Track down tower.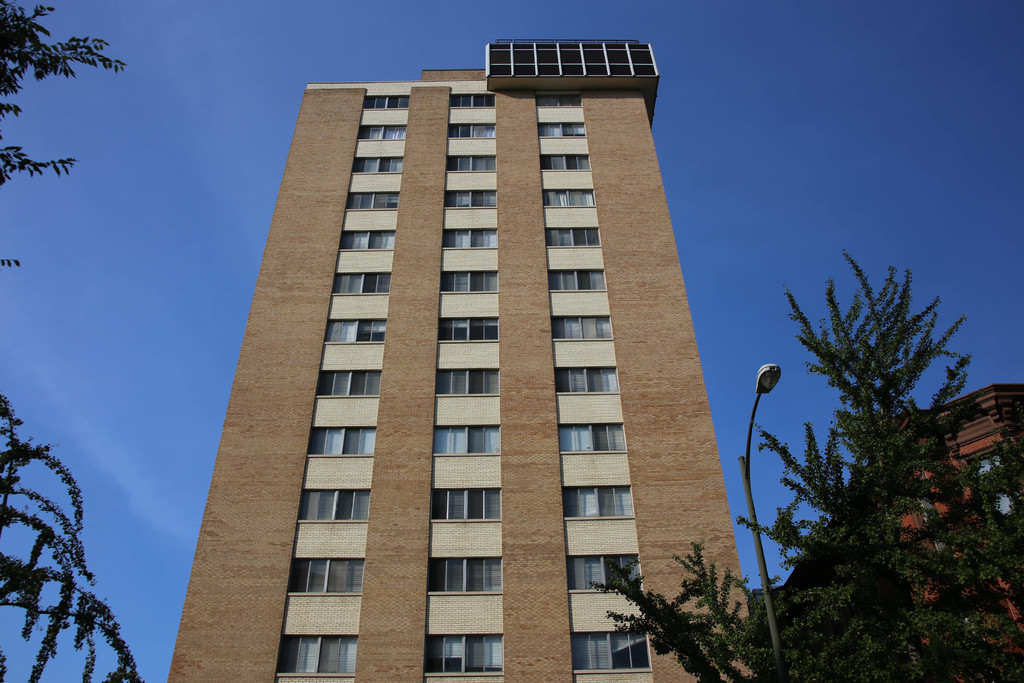
Tracked to <box>174,37,739,646</box>.
